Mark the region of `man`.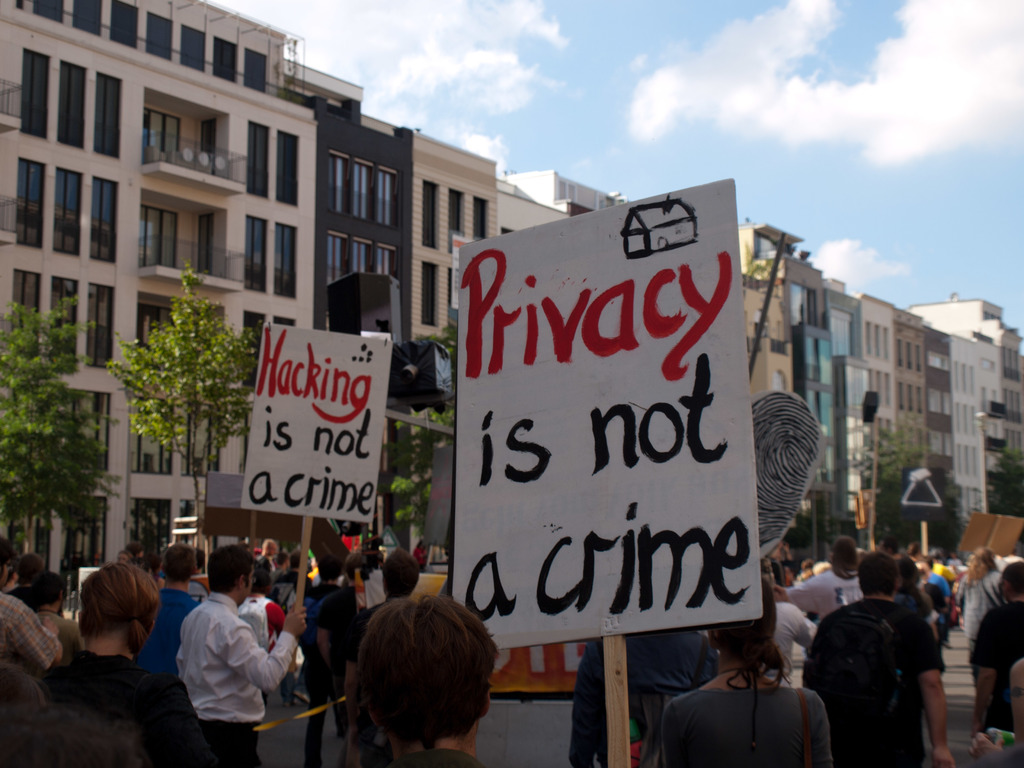
Region: box=[5, 553, 44, 611].
